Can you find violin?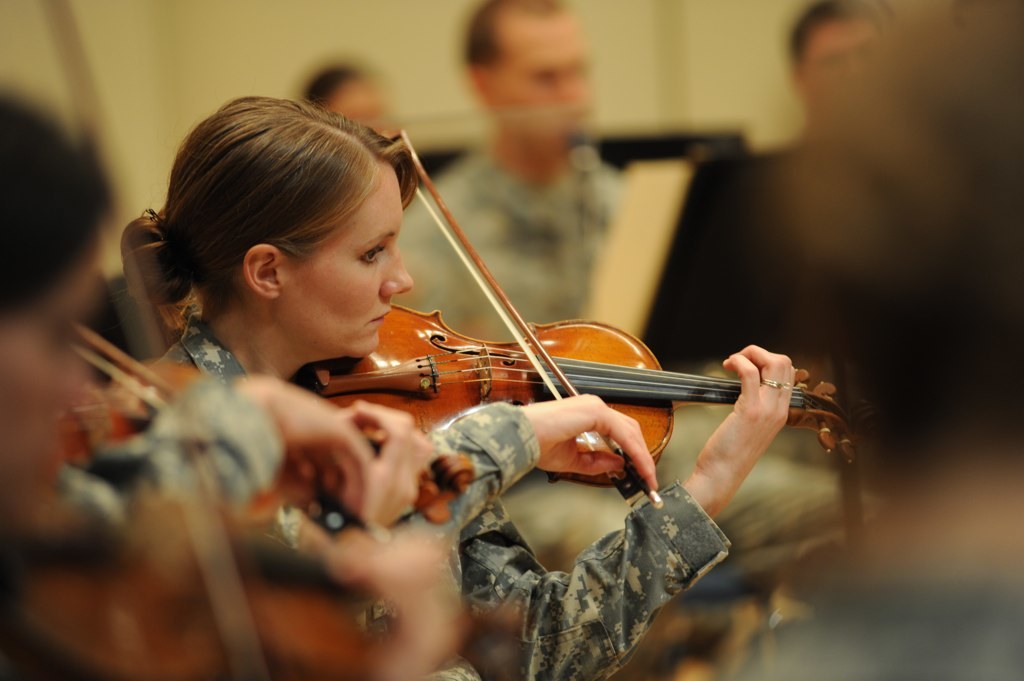
Yes, bounding box: 284,112,878,515.
